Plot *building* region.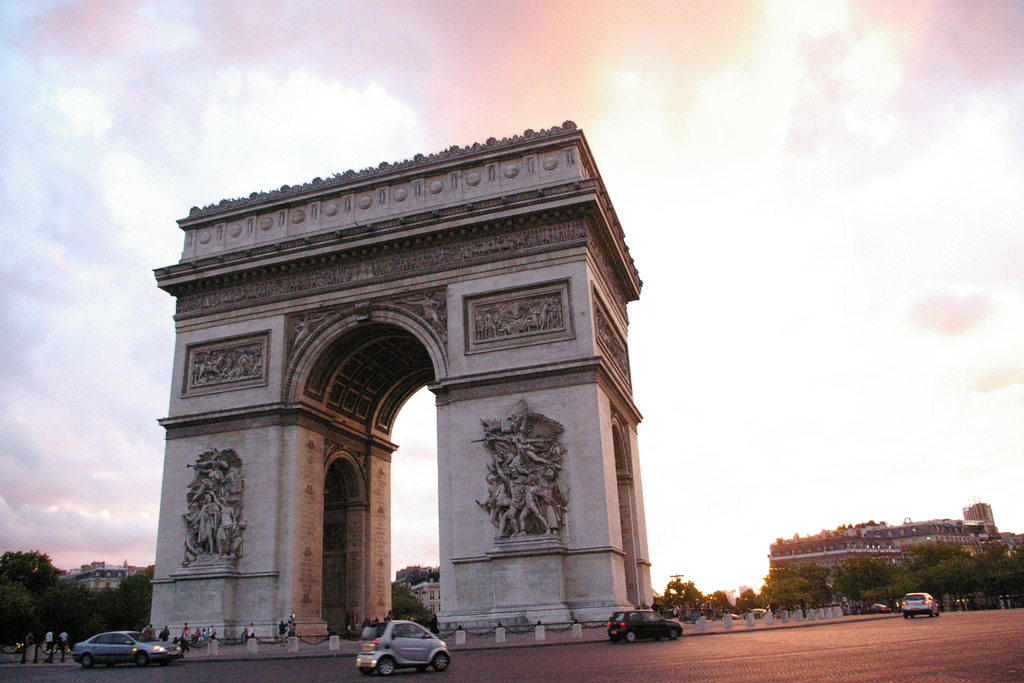
Plotted at 60:559:129:591.
